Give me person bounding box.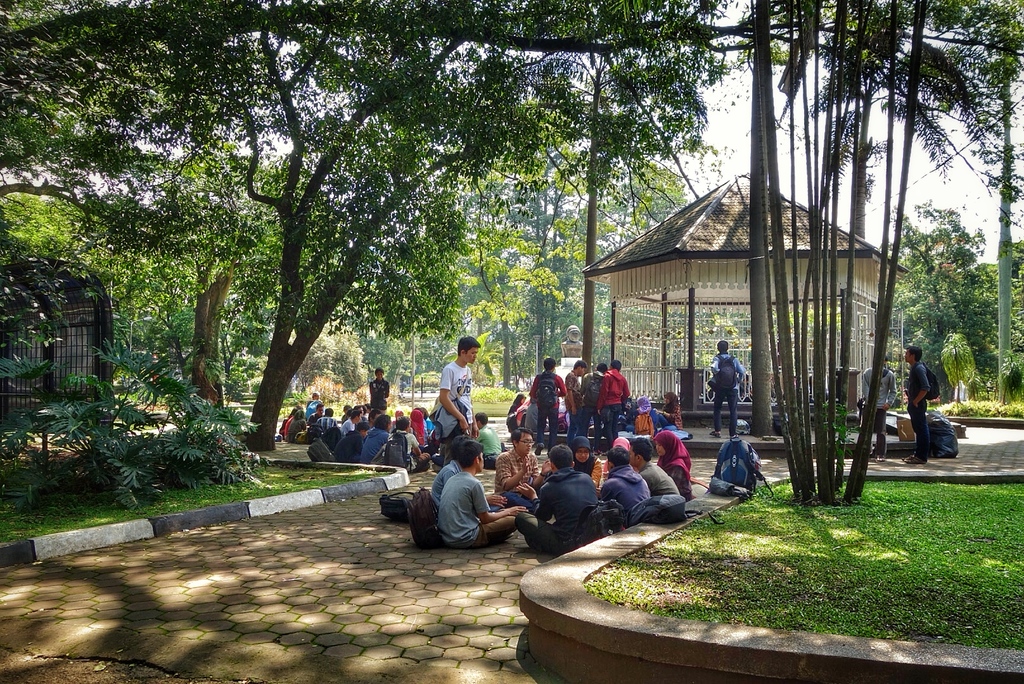
709/427/779/495.
